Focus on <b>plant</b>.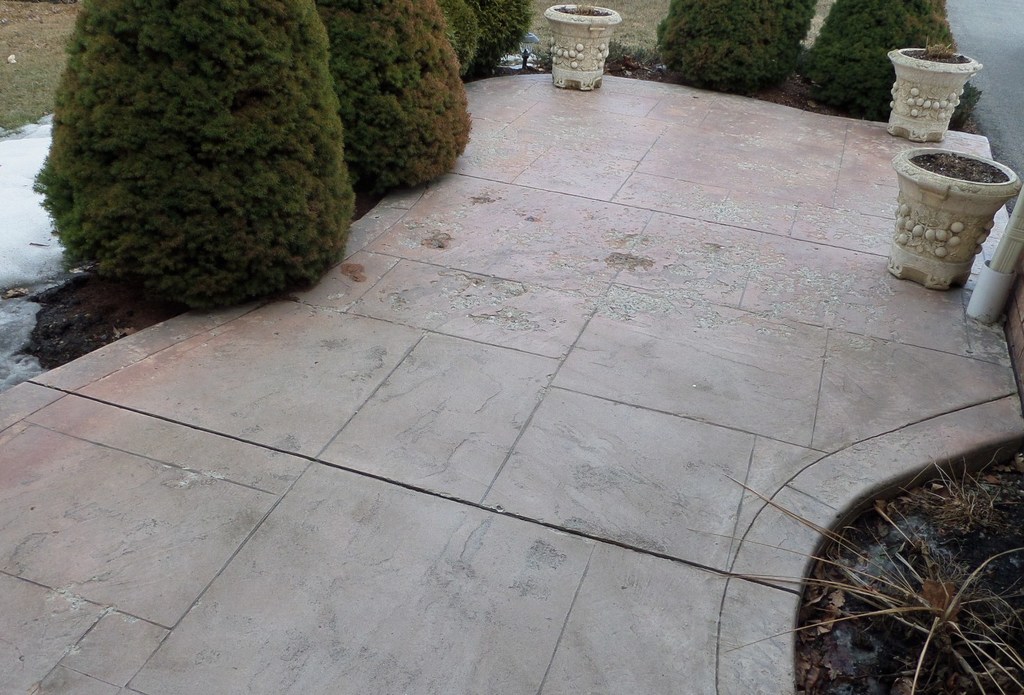
Focused at [left=316, top=0, right=472, bottom=189].
